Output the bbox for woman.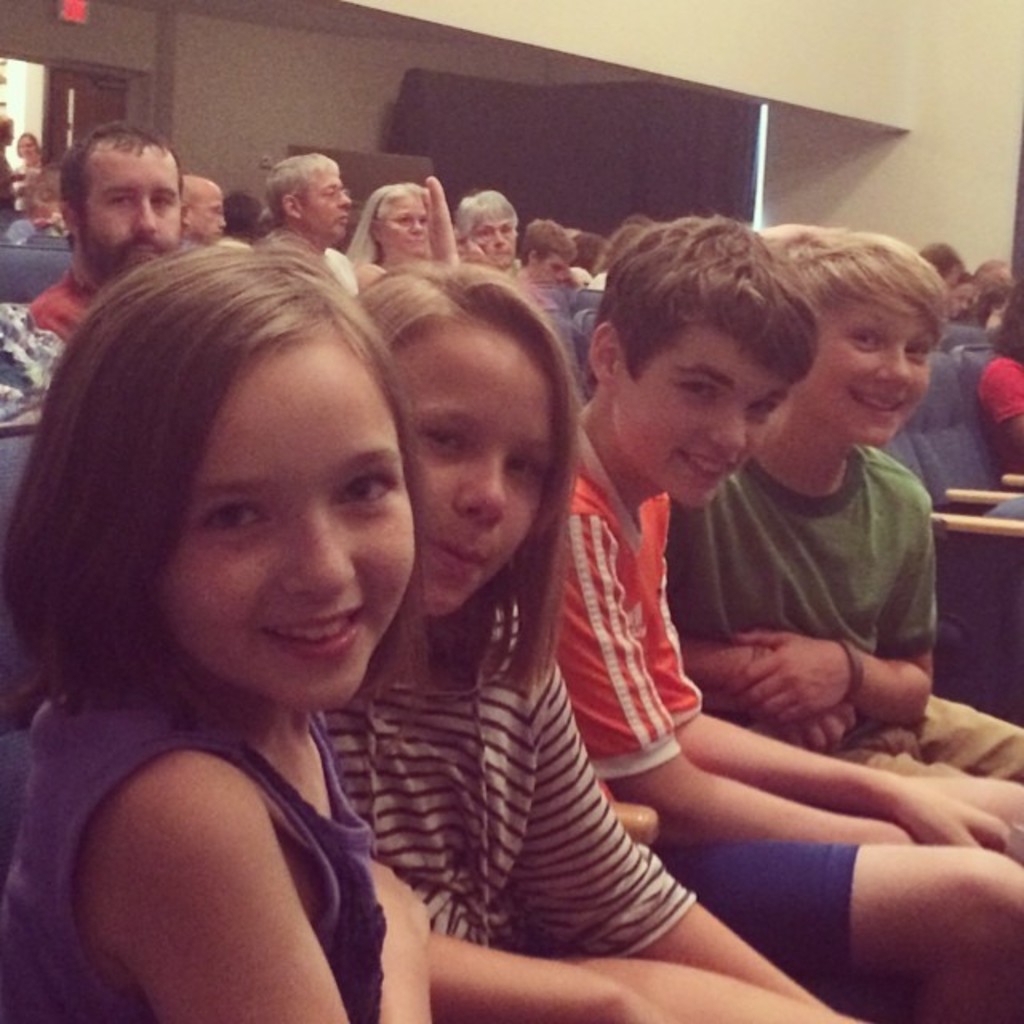
box=[950, 272, 976, 325].
